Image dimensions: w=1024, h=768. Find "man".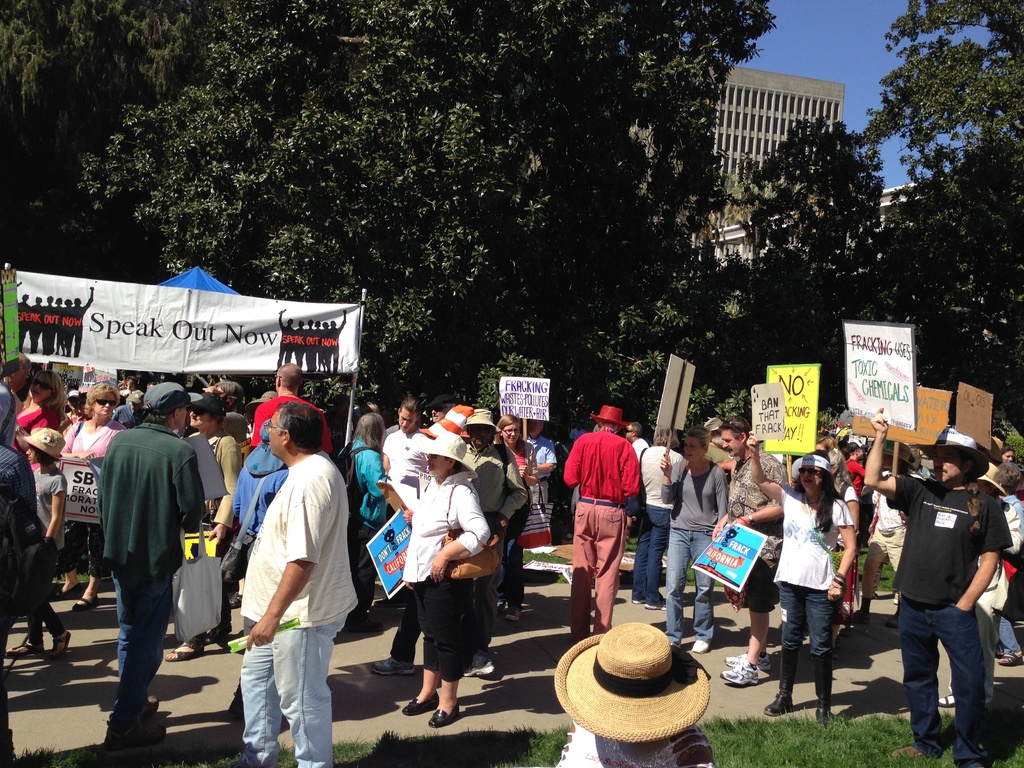
<region>84, 389, 209, 733</region>.
